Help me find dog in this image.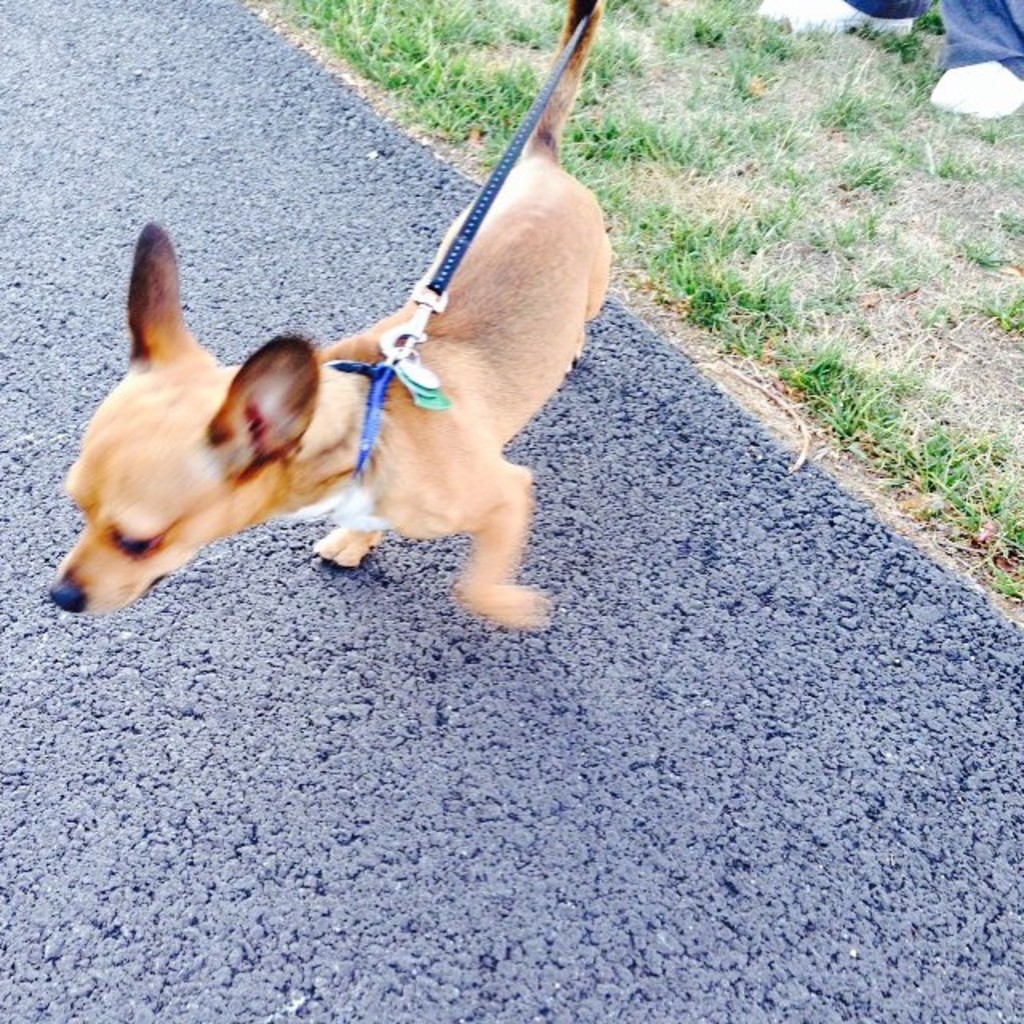
Found it: (x1=43, y1=0, x2=613, y2=637).
